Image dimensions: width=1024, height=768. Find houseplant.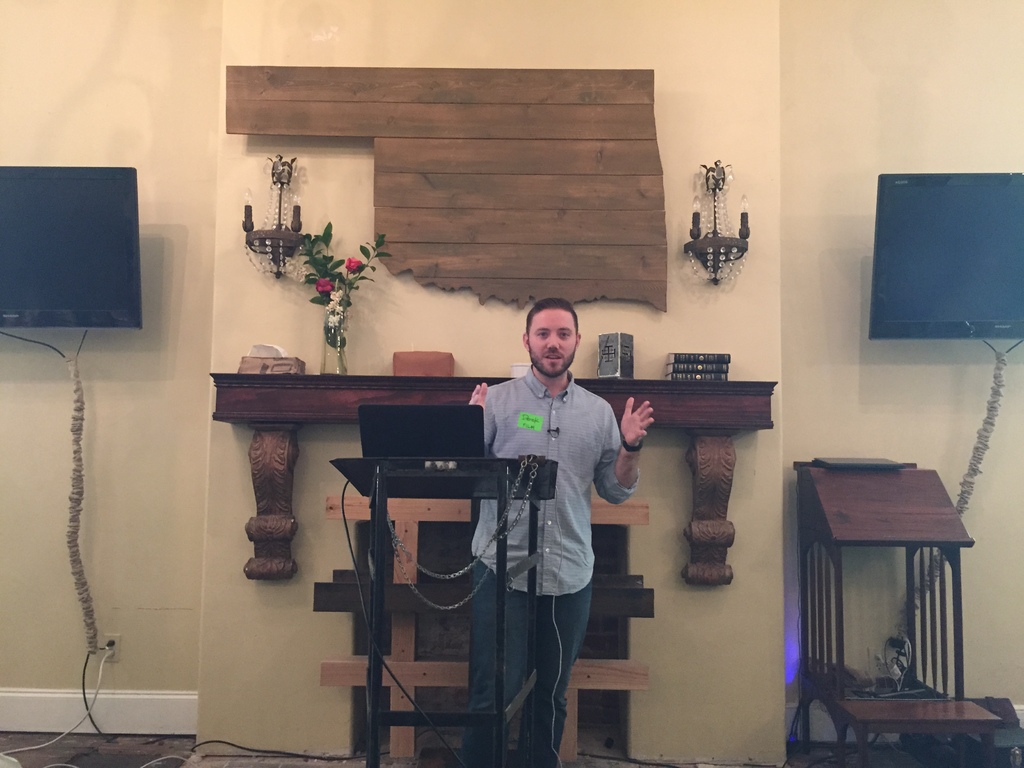
region(305, 221, 393, 374).
